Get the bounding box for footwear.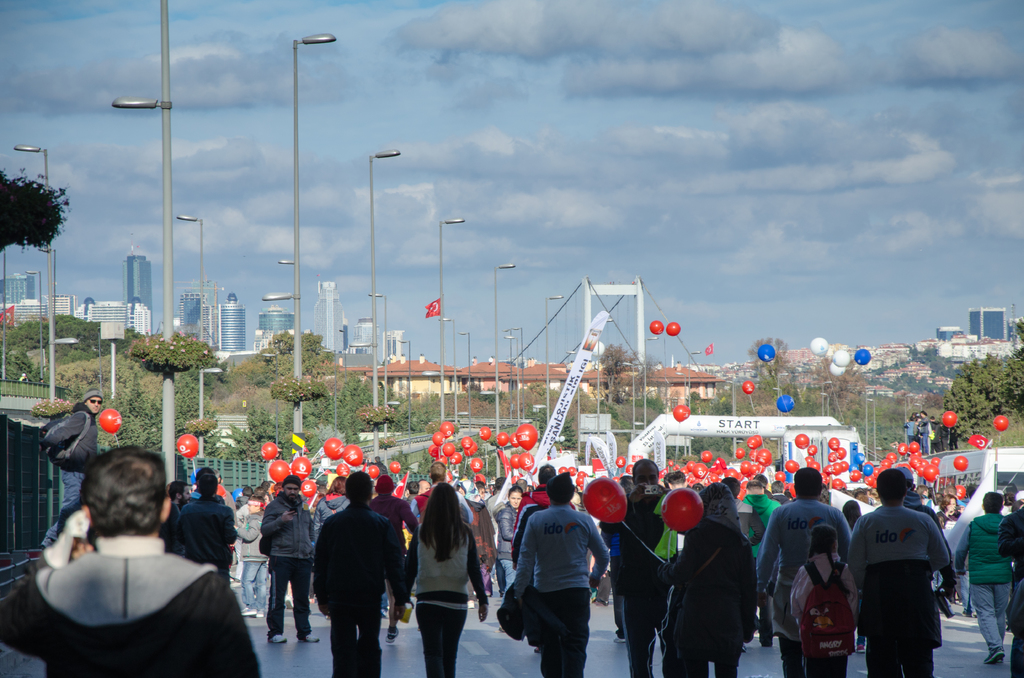
266:630:288:643.
